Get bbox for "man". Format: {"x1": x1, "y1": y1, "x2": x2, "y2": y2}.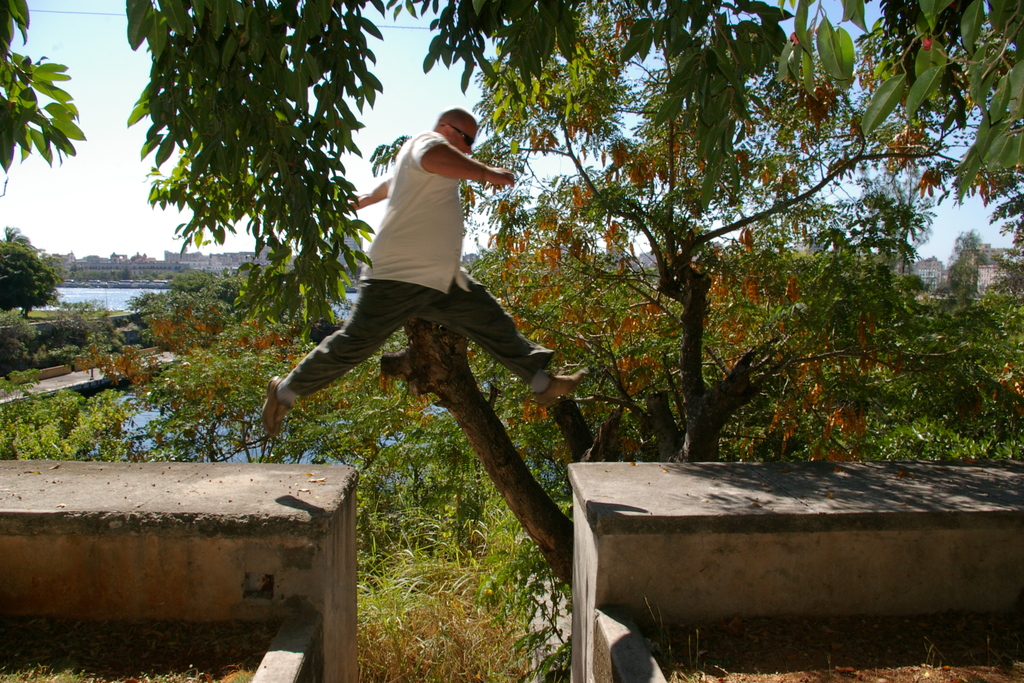
{"x1": 264, "y1": 105, "x2": 571, "y2": 455}.
